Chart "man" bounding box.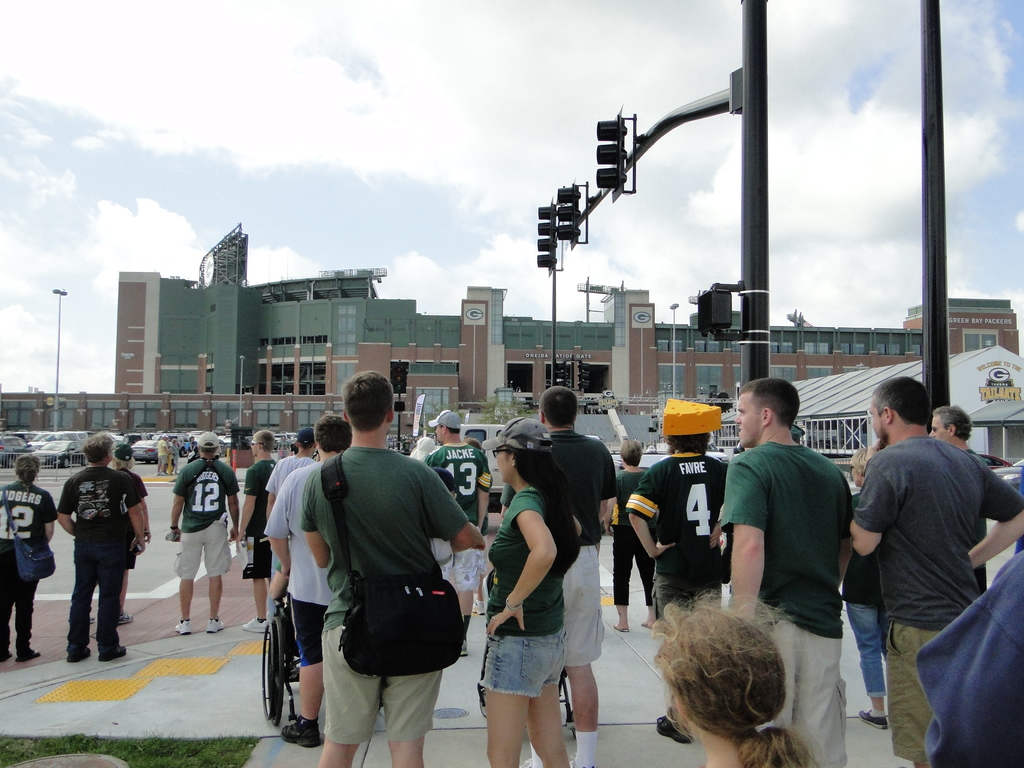
Charted: bbox=(227, 426, 285, 636).
